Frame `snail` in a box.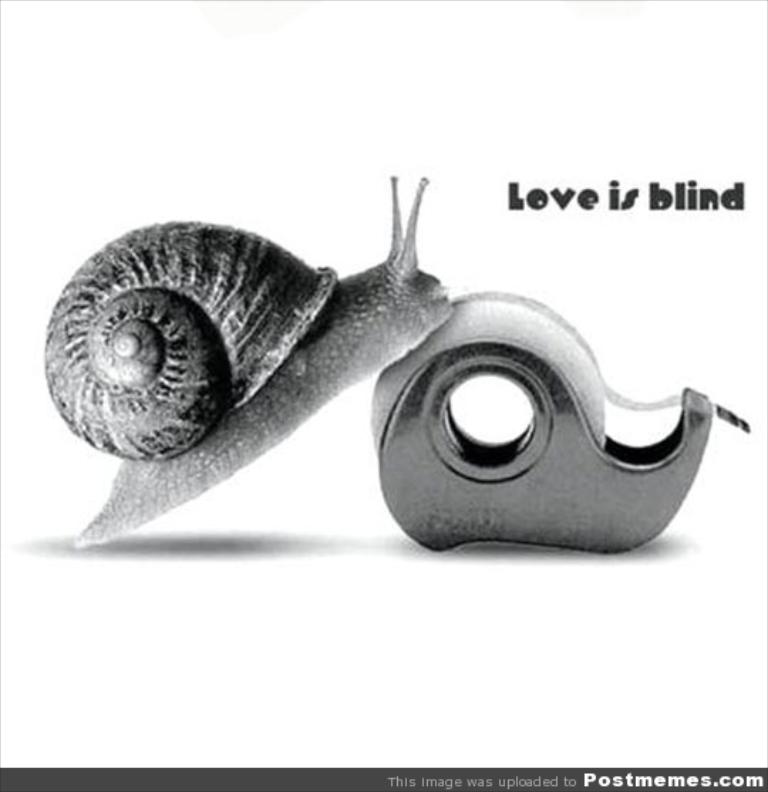
pyautogui.locateOnScreen(40, 175, 451, 547).
